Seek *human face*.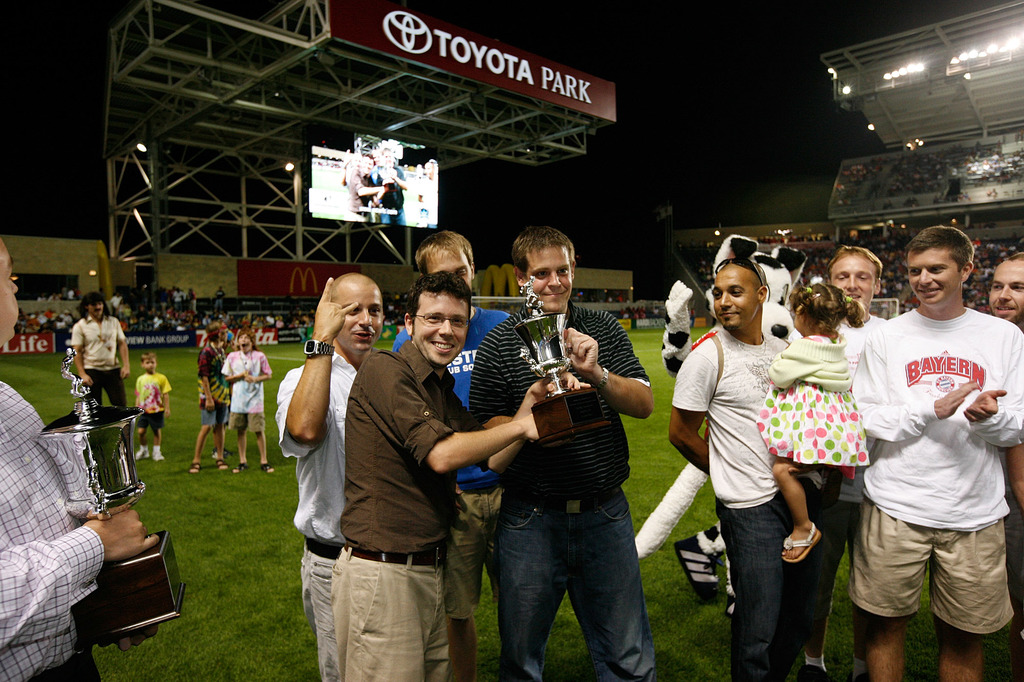
Rect(143, 358, 161, 370).
